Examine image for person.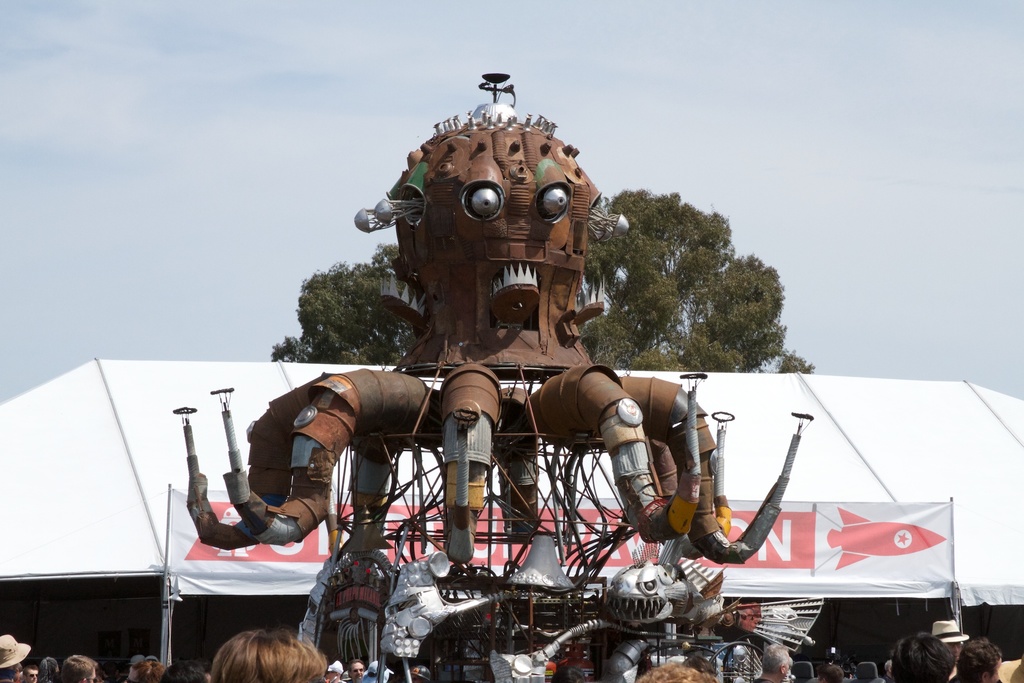
Examination result: (left=0, top=629, right=40, bottom=682).
